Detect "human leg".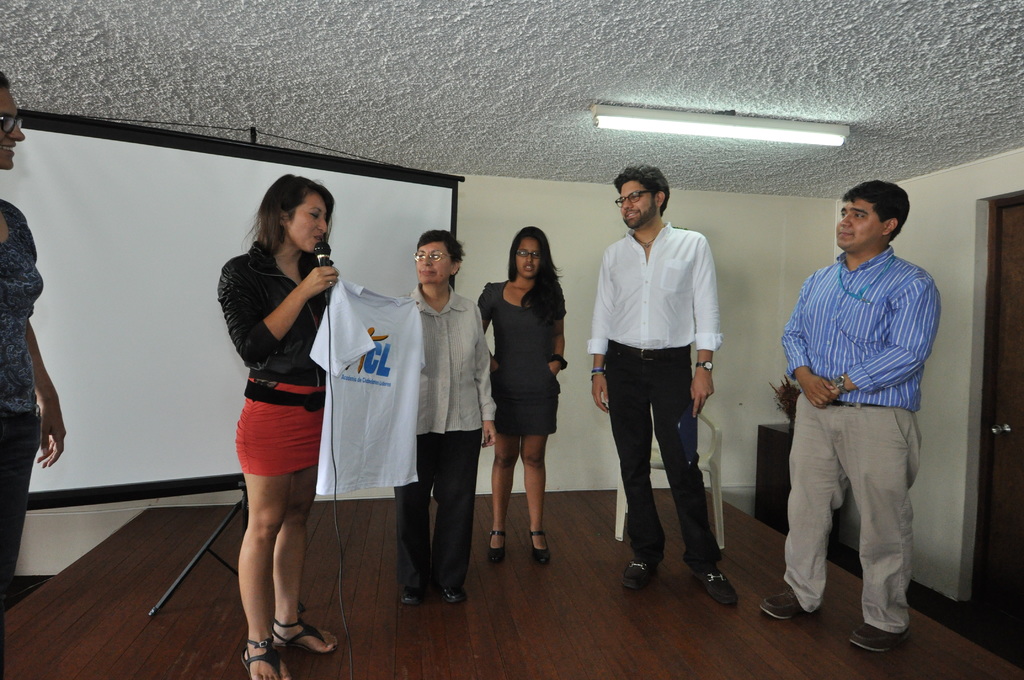
Detected at BBox(245, 420, 299, 677).
